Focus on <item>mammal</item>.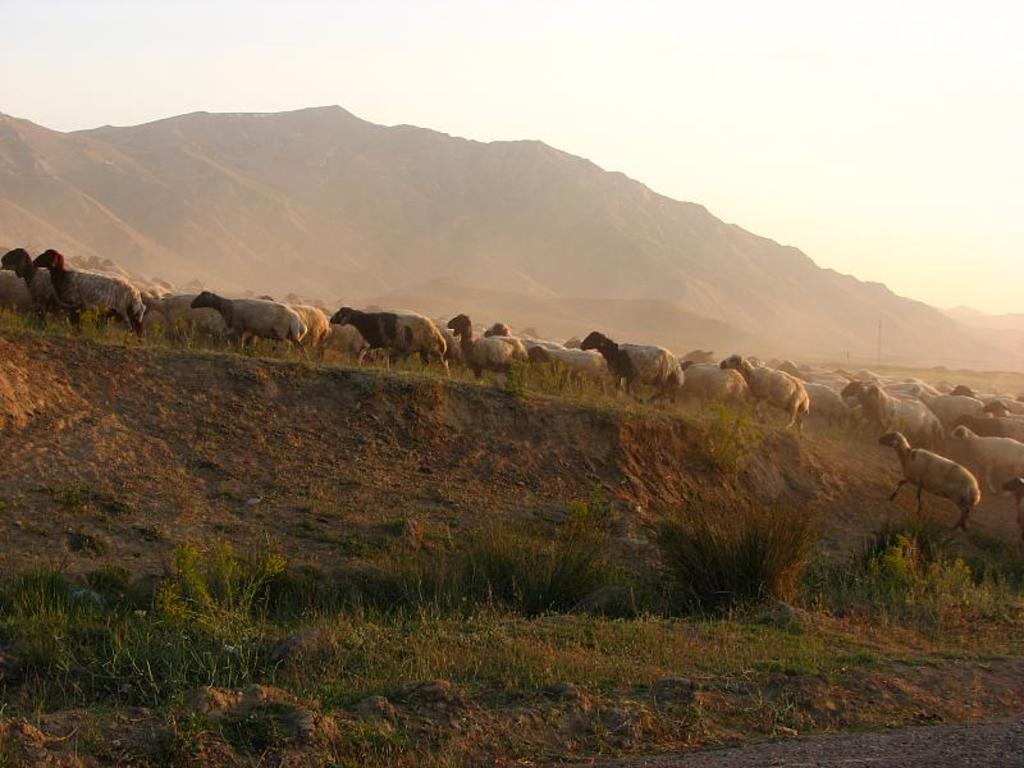
Focused at 874,434,979,532.
